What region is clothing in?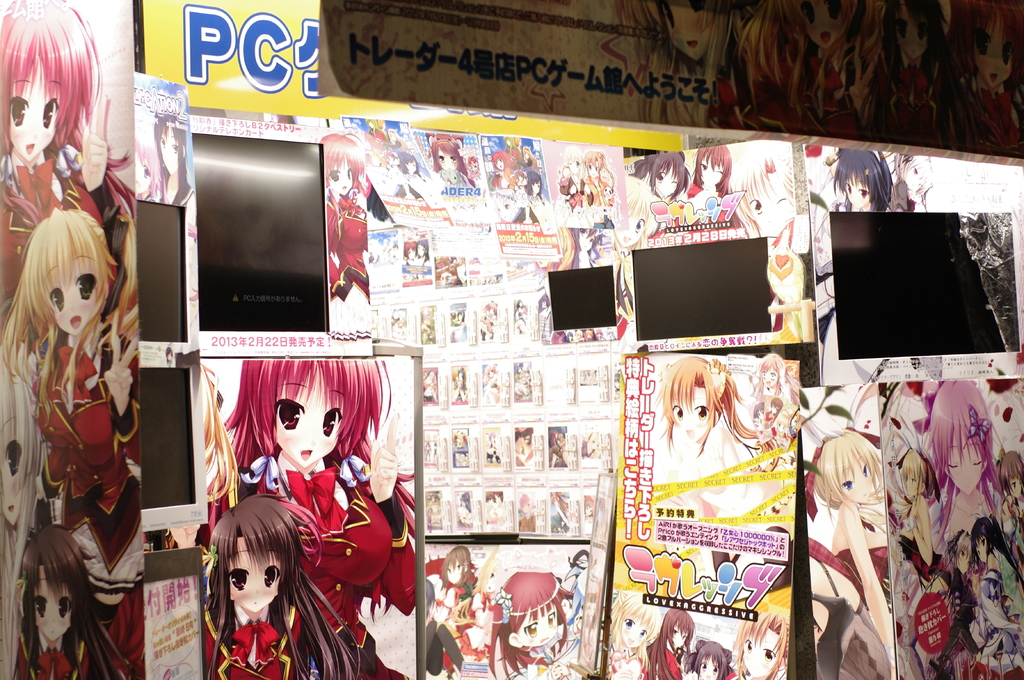
{"x1": 924, "y1": 487, "x2": 951, "y2": 560}.
